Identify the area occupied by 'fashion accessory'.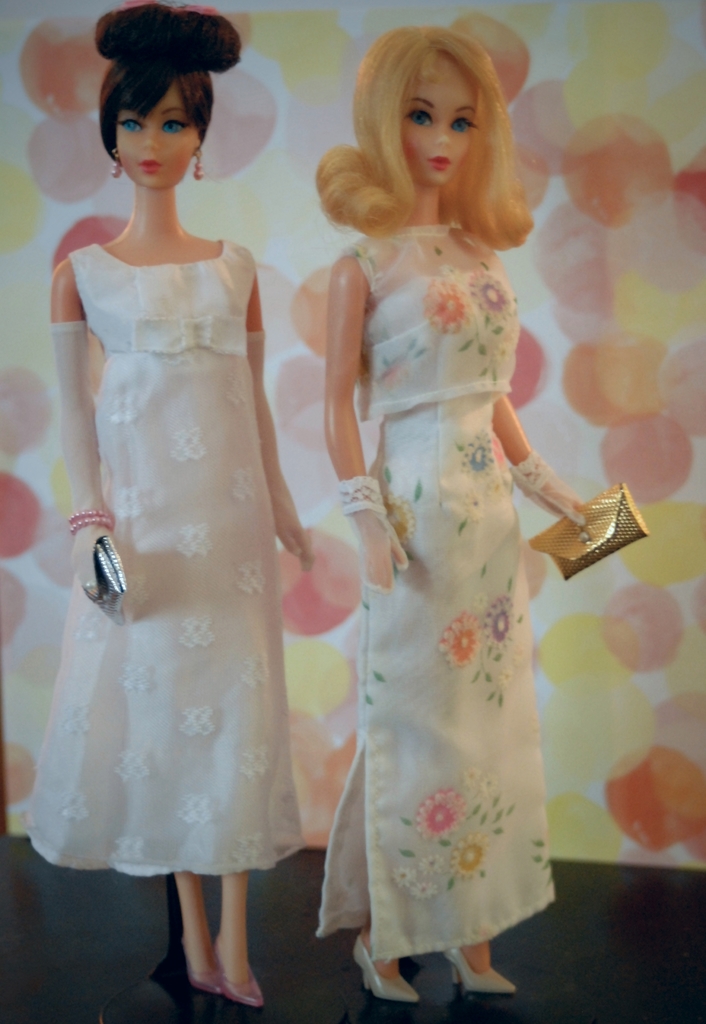
Area: [49,319,109,581].
